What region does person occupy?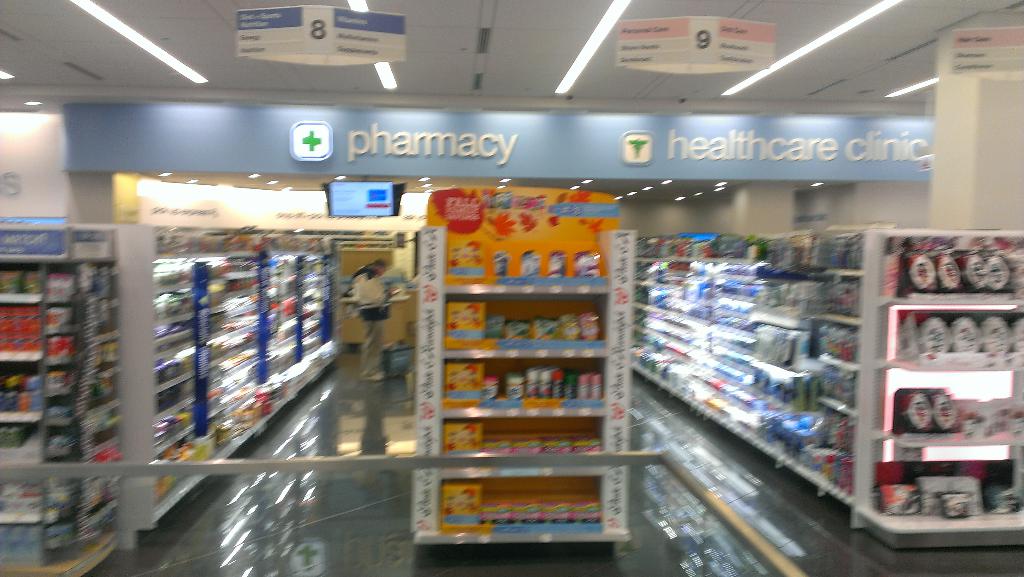
(left=354, top=268, right=387, bottom=382).
